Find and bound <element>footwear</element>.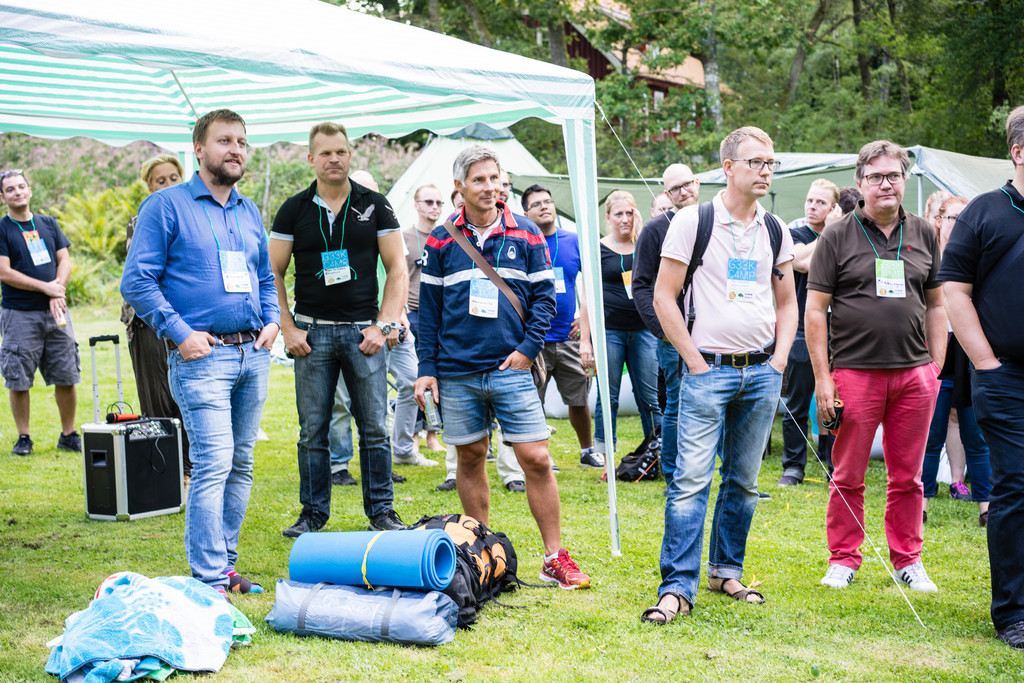
Bound: 58,430,83,453.
